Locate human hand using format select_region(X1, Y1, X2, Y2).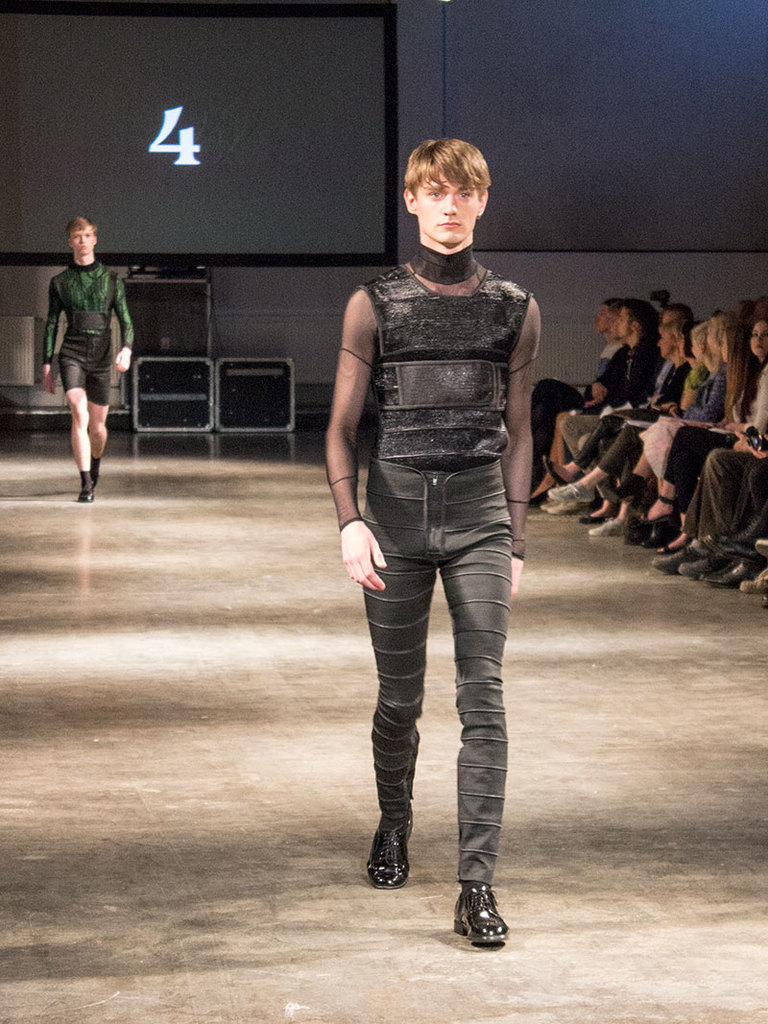
select_region(39, 373, 56, 396).
